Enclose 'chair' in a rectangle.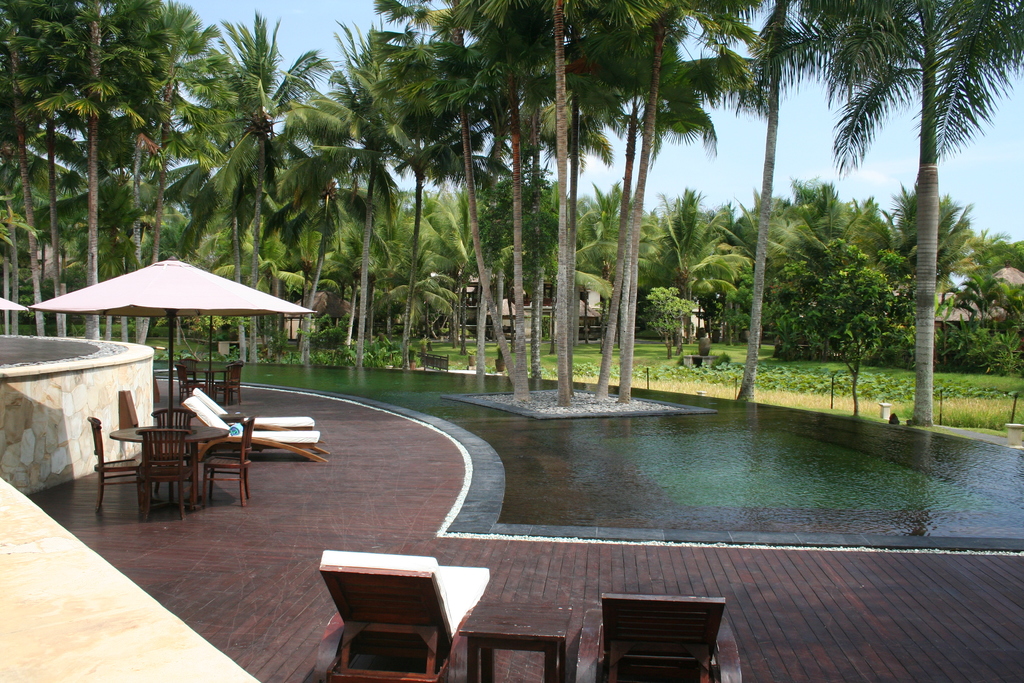
(x1=573, y1=593, x2=744, y2=682).
